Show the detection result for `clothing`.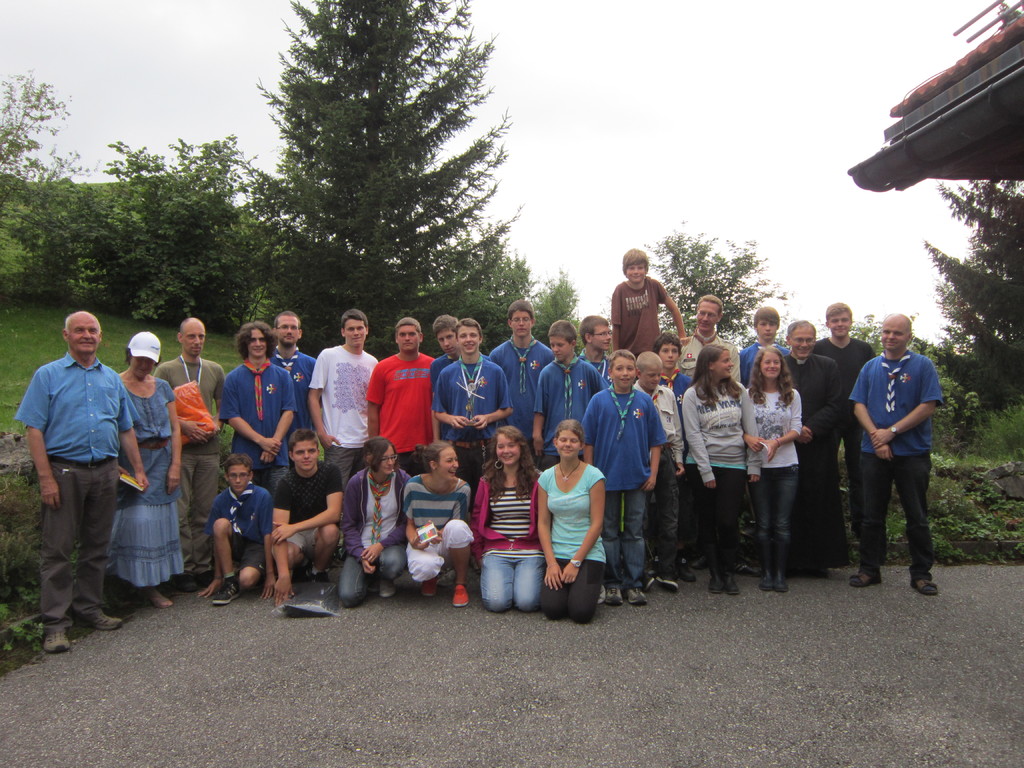
[x1=632, y1=381, x2=685, y2=574].
